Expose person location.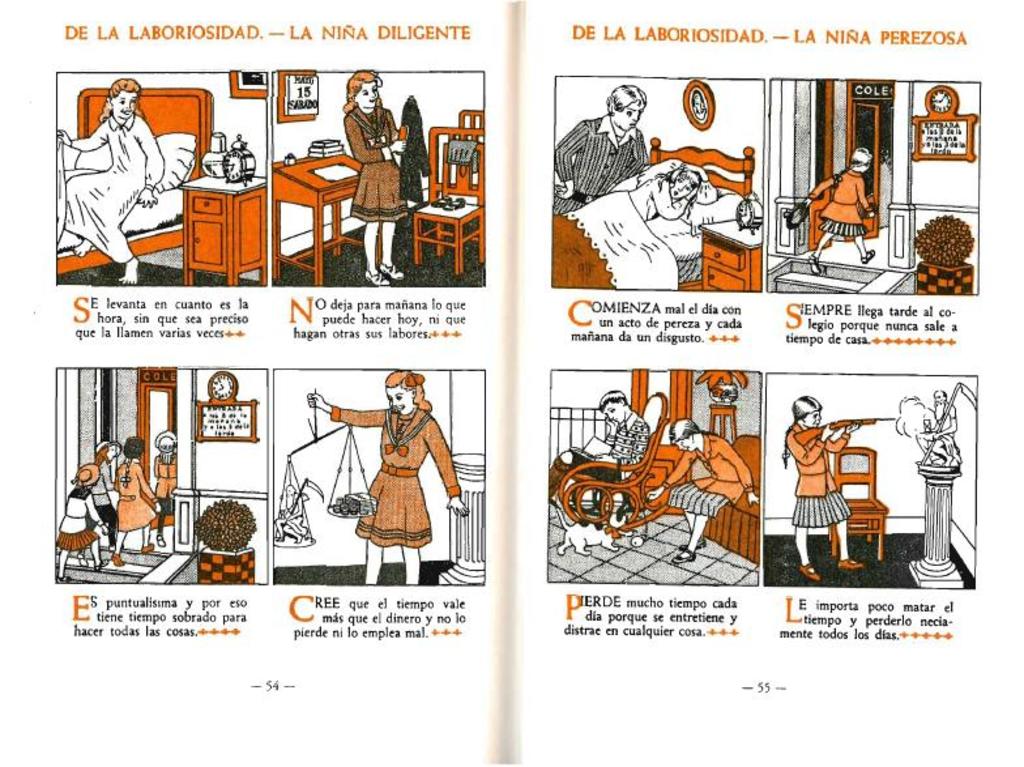
Exposed at (56, 77, 165, 285).
